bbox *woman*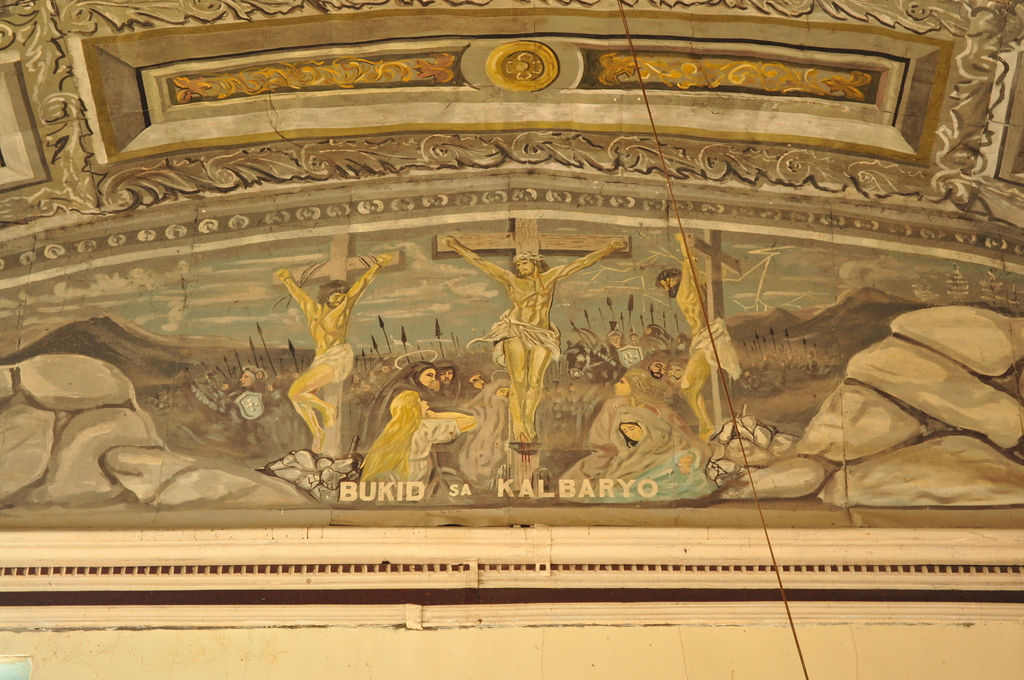
463, 379, 508, 487
